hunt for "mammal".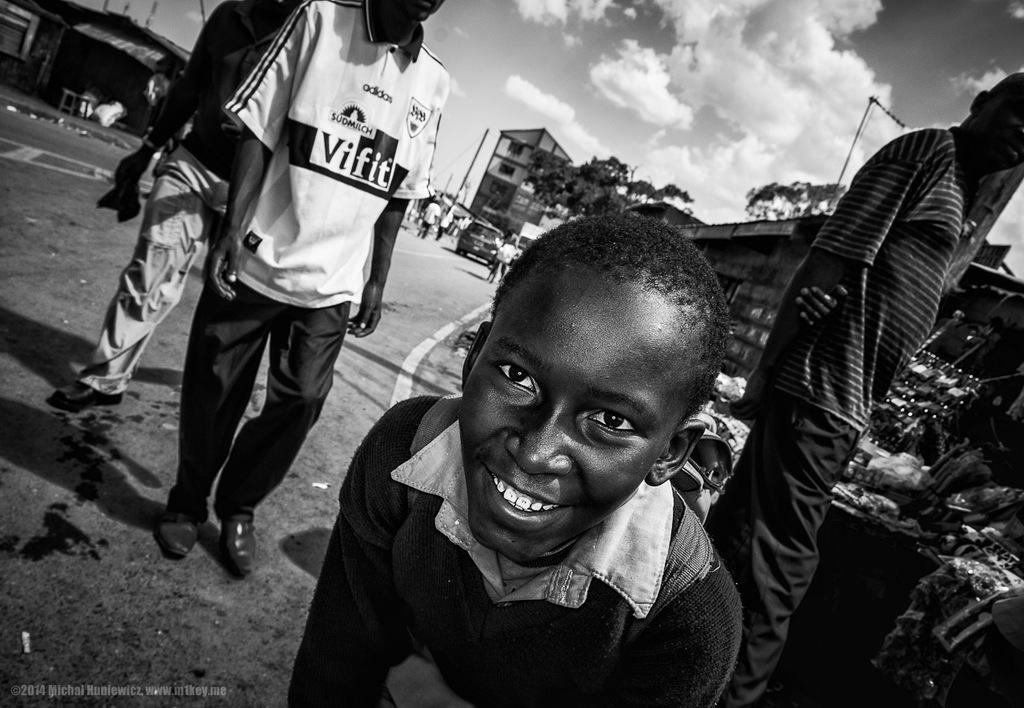
Hunted down at [left=422, top=201, right=438, bottom=237].
